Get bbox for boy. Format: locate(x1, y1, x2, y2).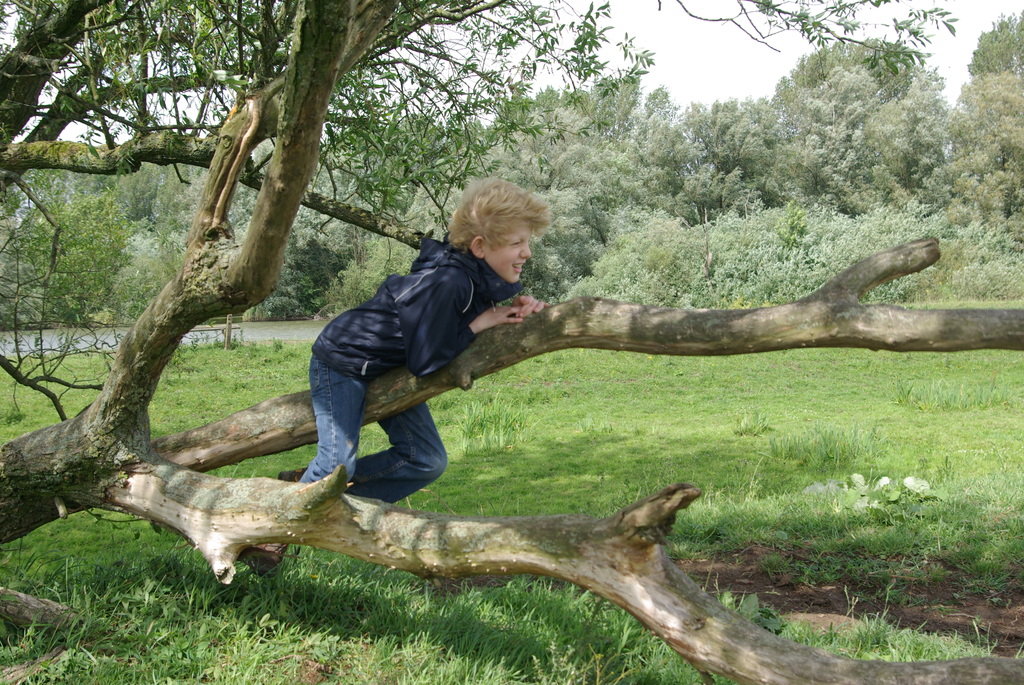
locate(267, 175, 570, 521).
